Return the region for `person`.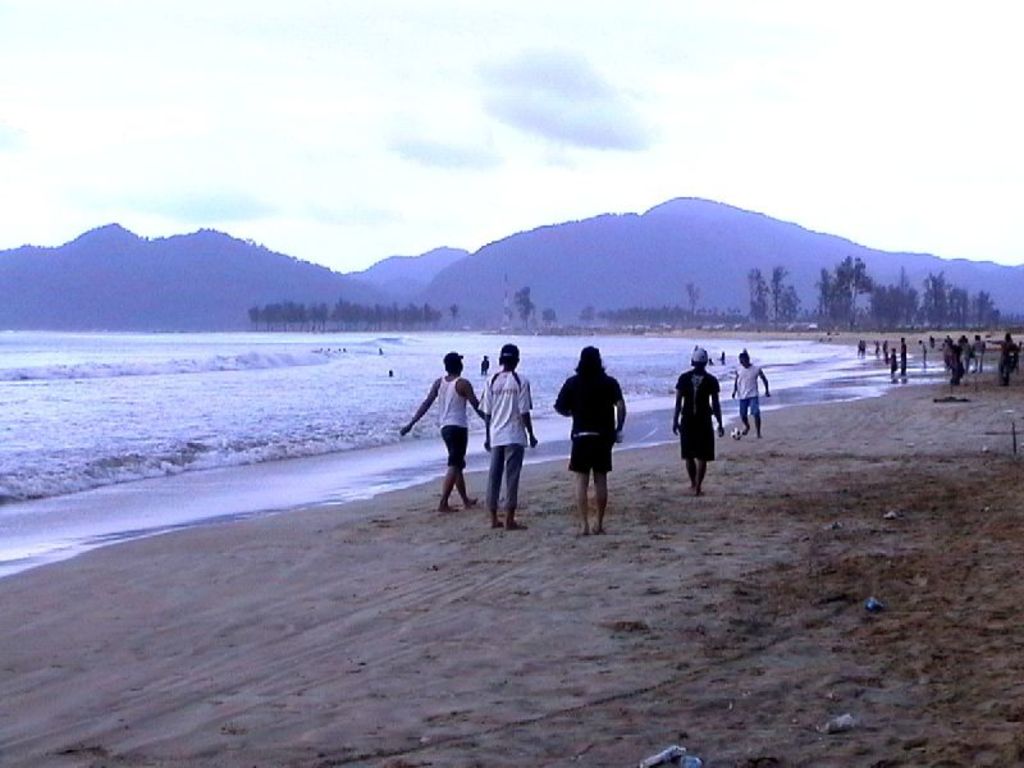
(872, 337, 877, 355).
